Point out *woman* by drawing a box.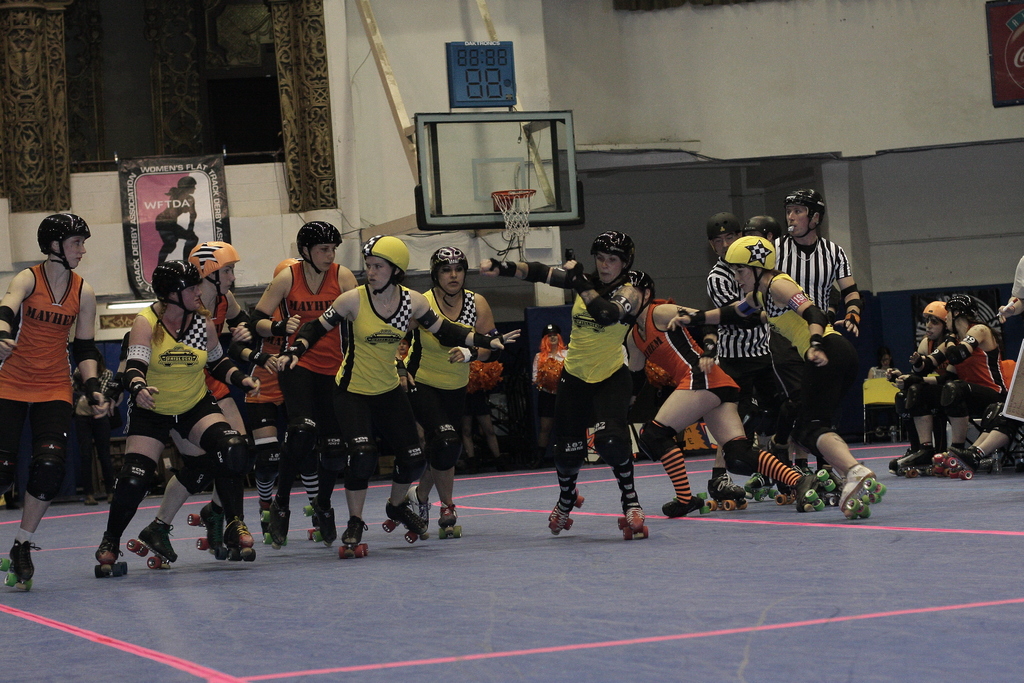
884,293,967,475.
